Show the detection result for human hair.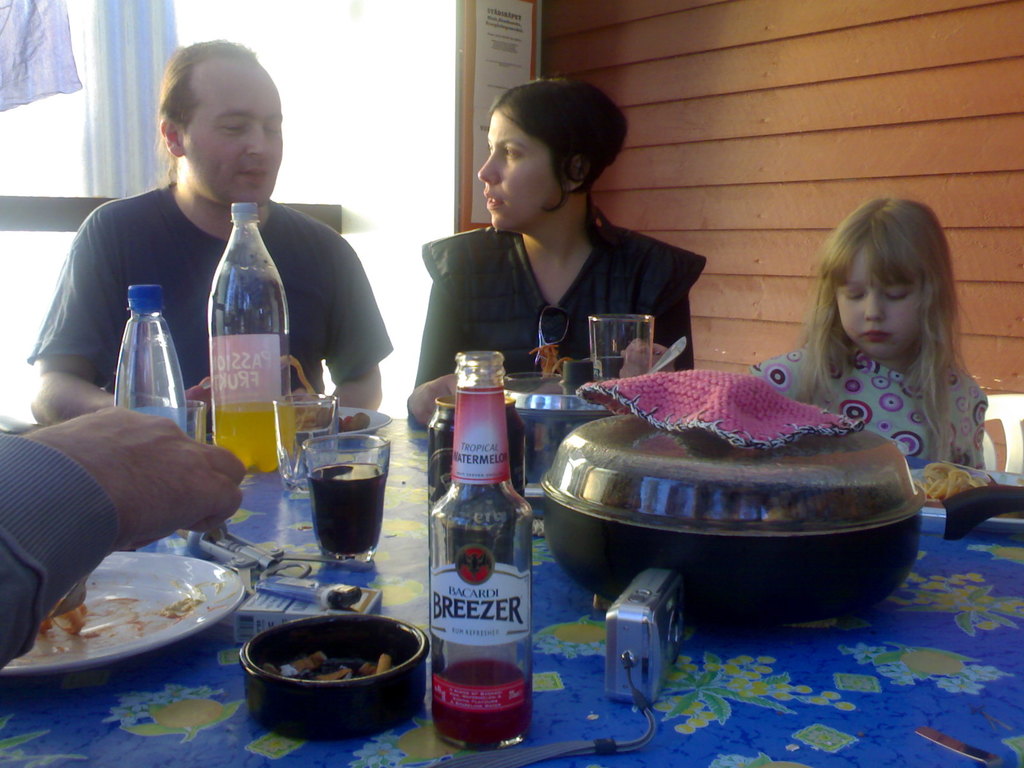
x1=484, y1=79, x2=628, y2=209.
